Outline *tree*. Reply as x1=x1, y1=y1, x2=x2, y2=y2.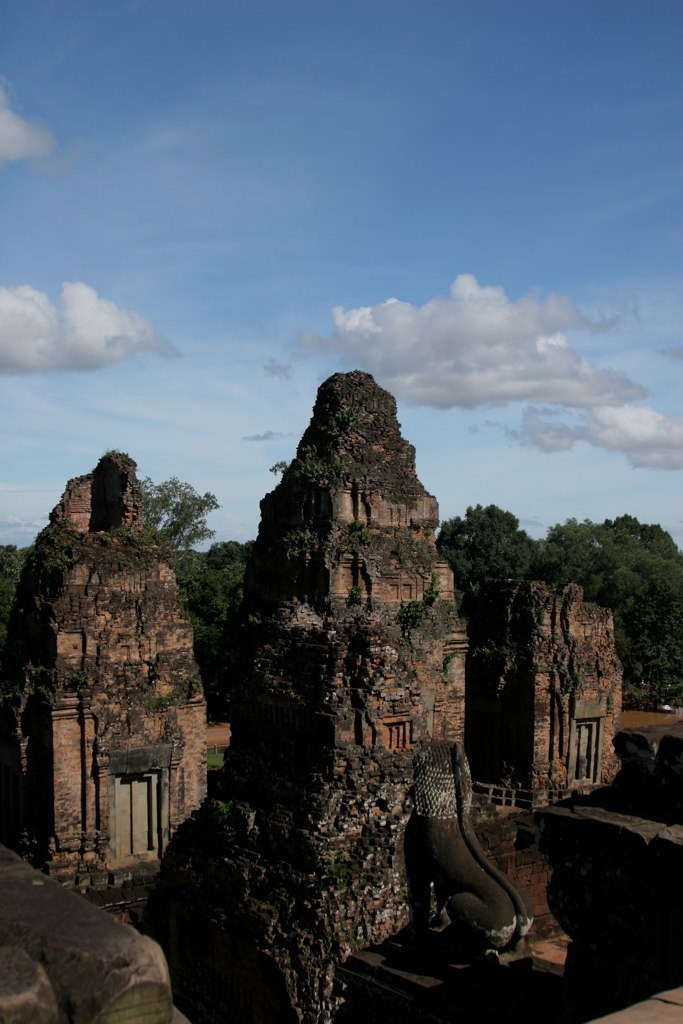
x1=427, y1=498, x2=543, y2=613.
